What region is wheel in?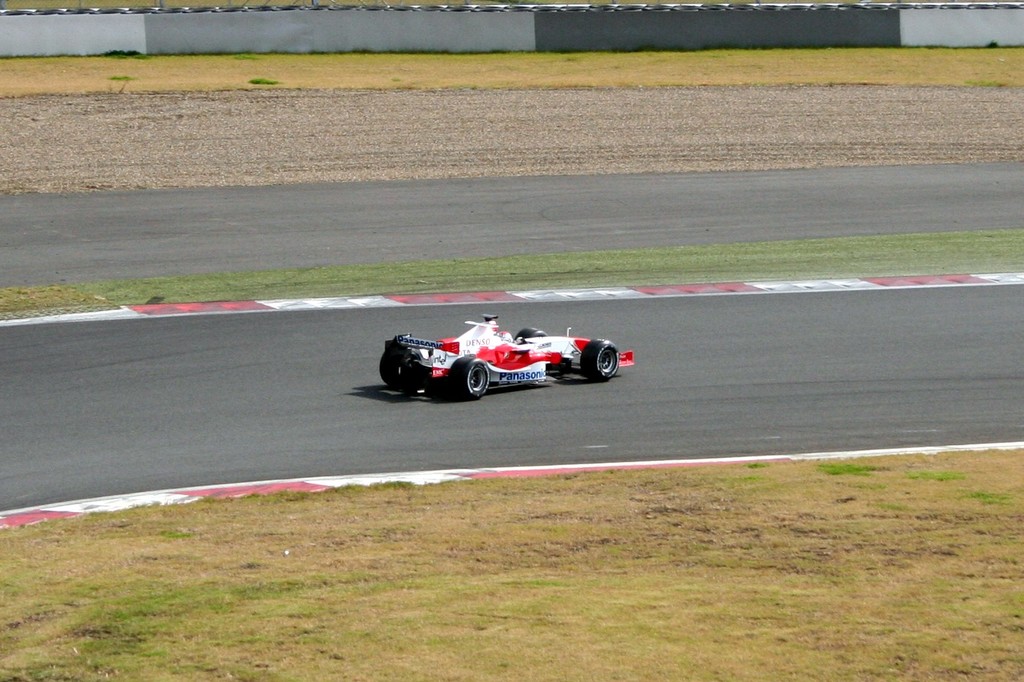
(x1=513, y1=324, x2=552, y2=341).
